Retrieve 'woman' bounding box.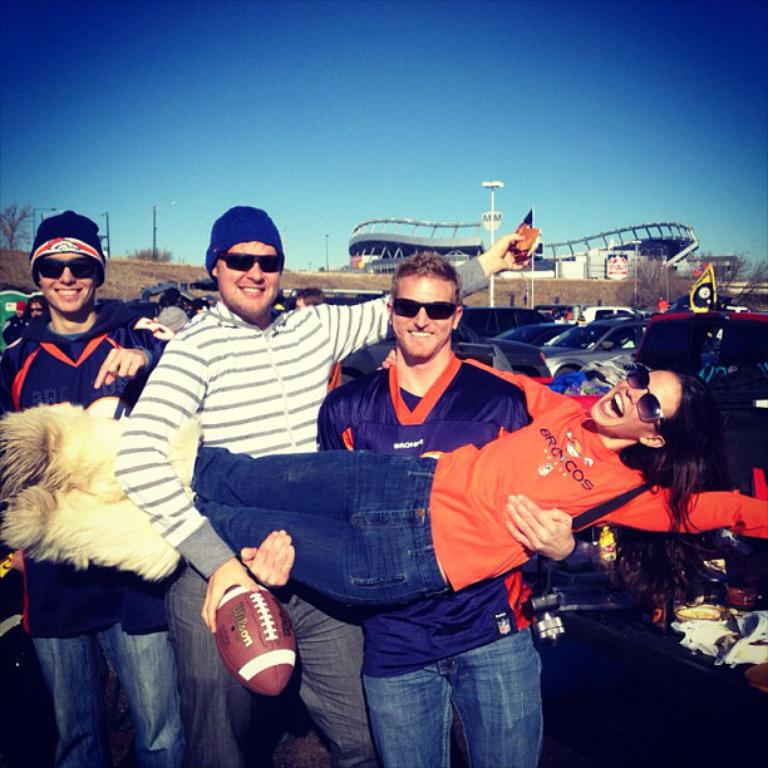
Bounding box: pyautogui.locateOnScreen(0, 368, 767, 605).
